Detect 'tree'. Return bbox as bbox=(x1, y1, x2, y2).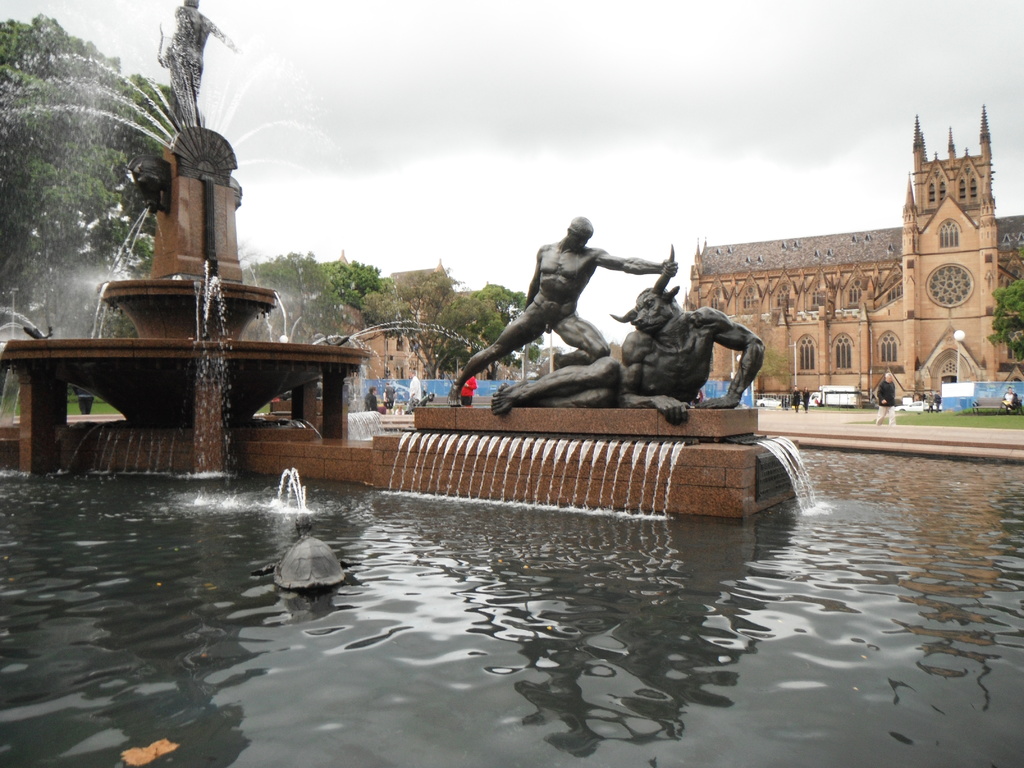
bbox=(986, 280, 1023, 363).
